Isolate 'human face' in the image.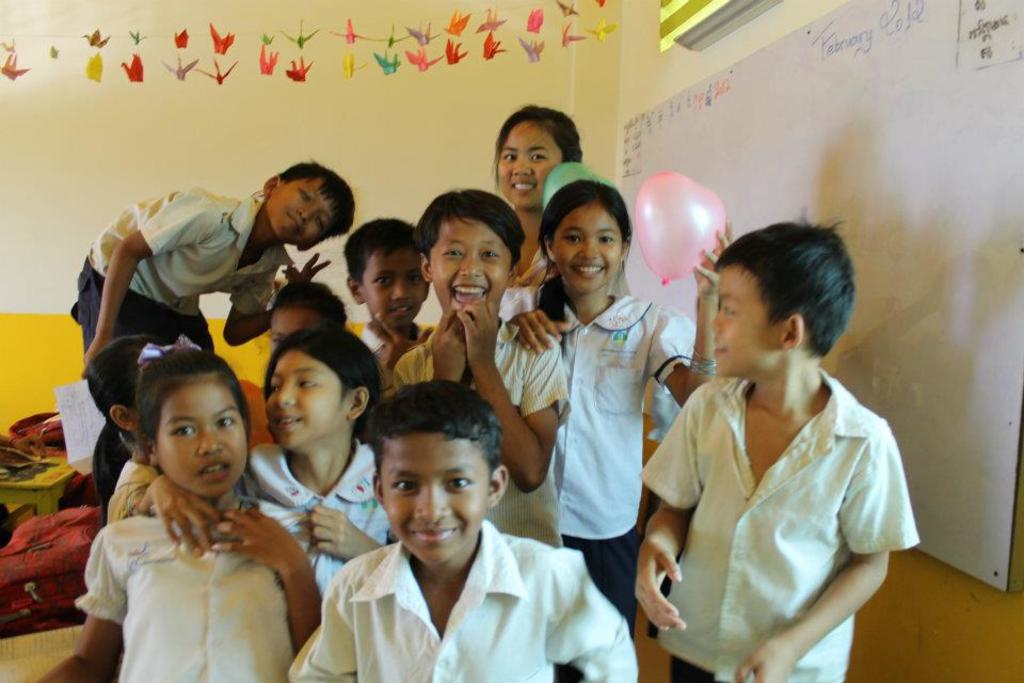
Isolated region: {"left": 260, "top": 355, "right": 346, "bottom": 447}.
